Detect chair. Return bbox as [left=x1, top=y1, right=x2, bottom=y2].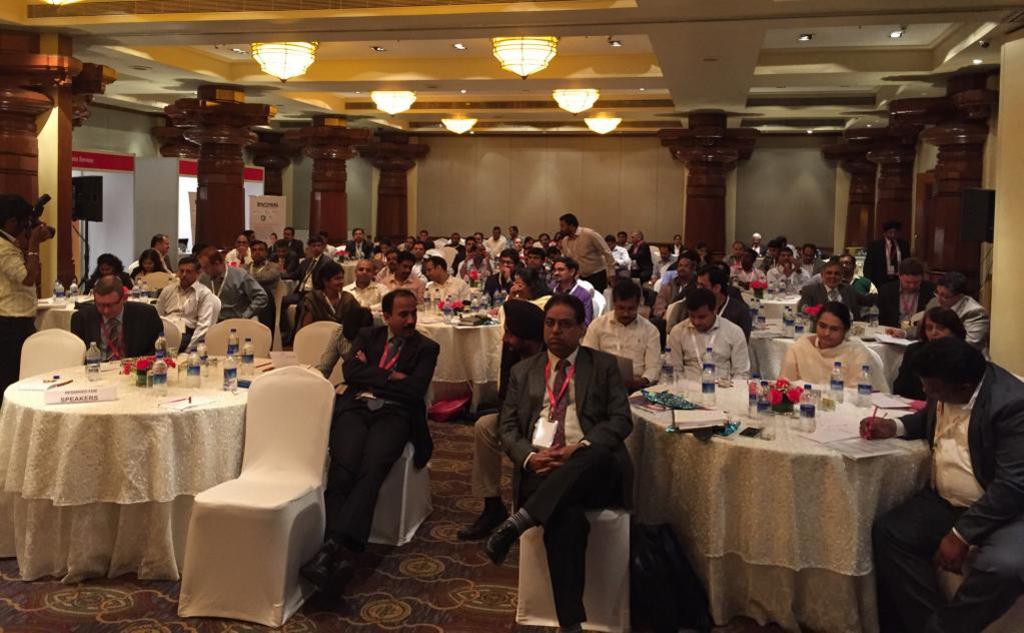
[left=361, top=431, right=427, bottom=544].
